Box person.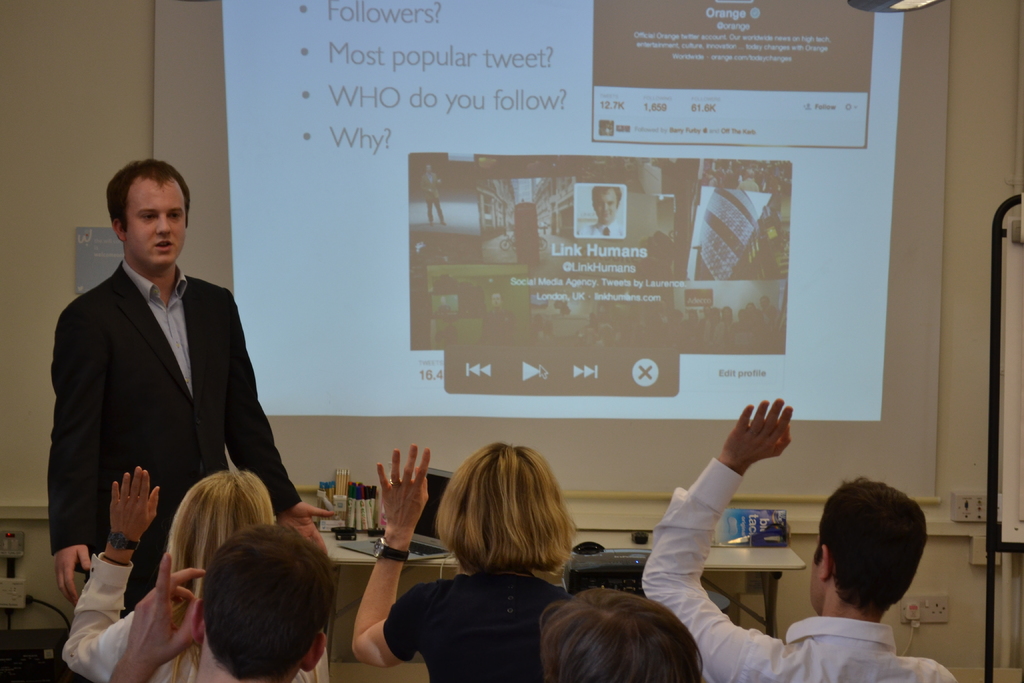
left=108, top=525, right=333, bottom=682.
